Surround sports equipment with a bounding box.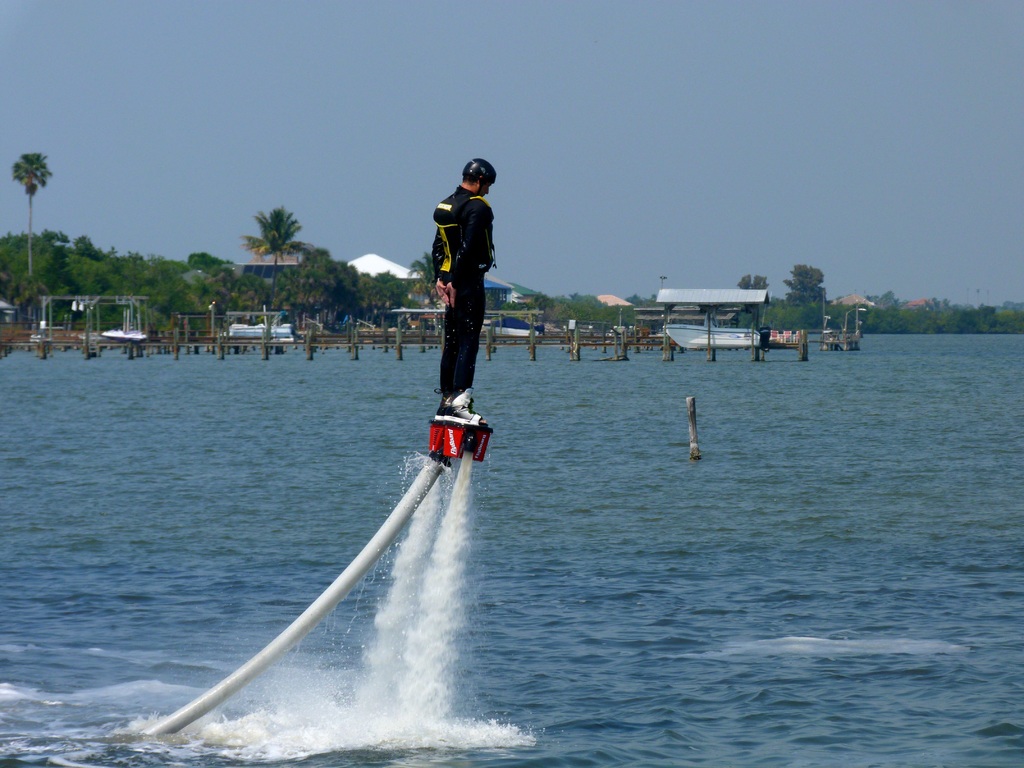
<box>446,389,484,424</box>.
